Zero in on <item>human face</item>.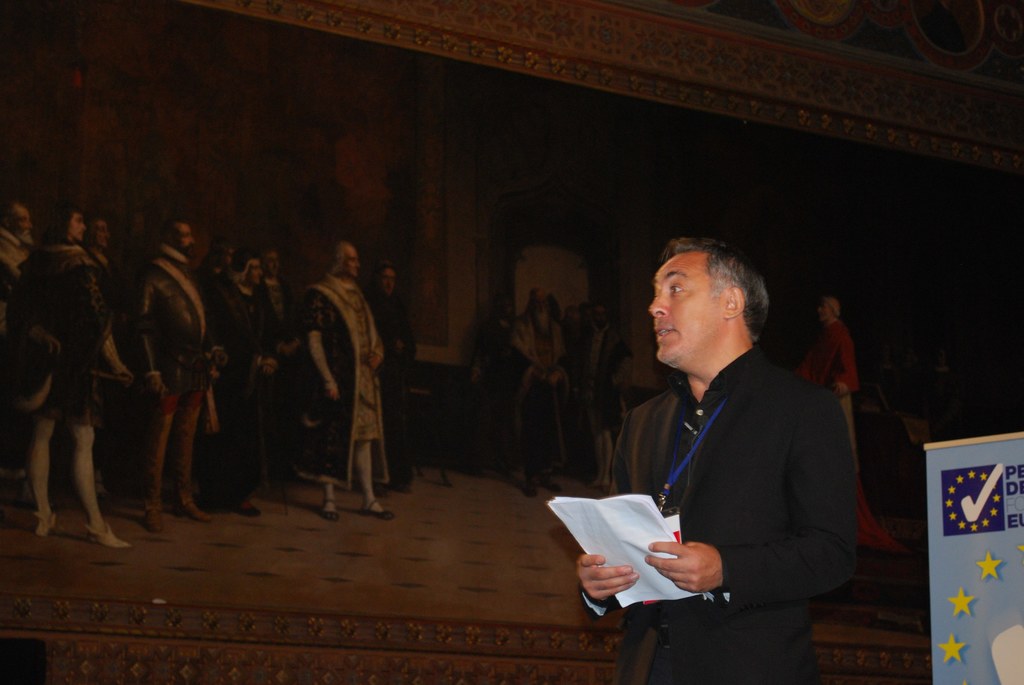
Zeroed in: x1=385, y1=269, x2=396, y2=294.
